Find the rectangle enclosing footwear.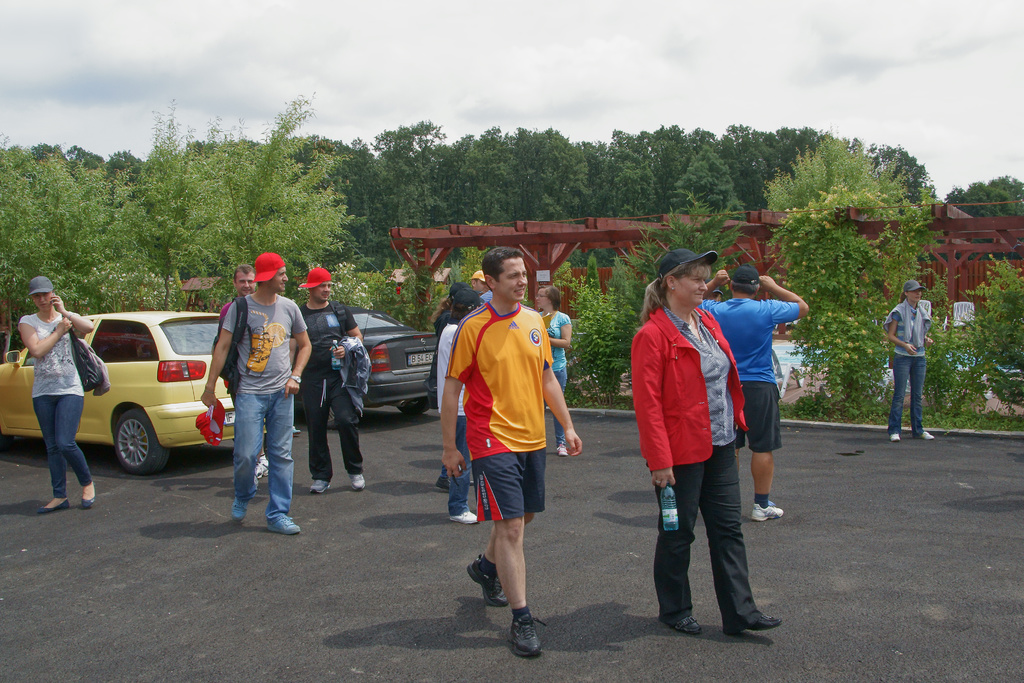
x1=892 y1=432 x2=904 y2=440.
